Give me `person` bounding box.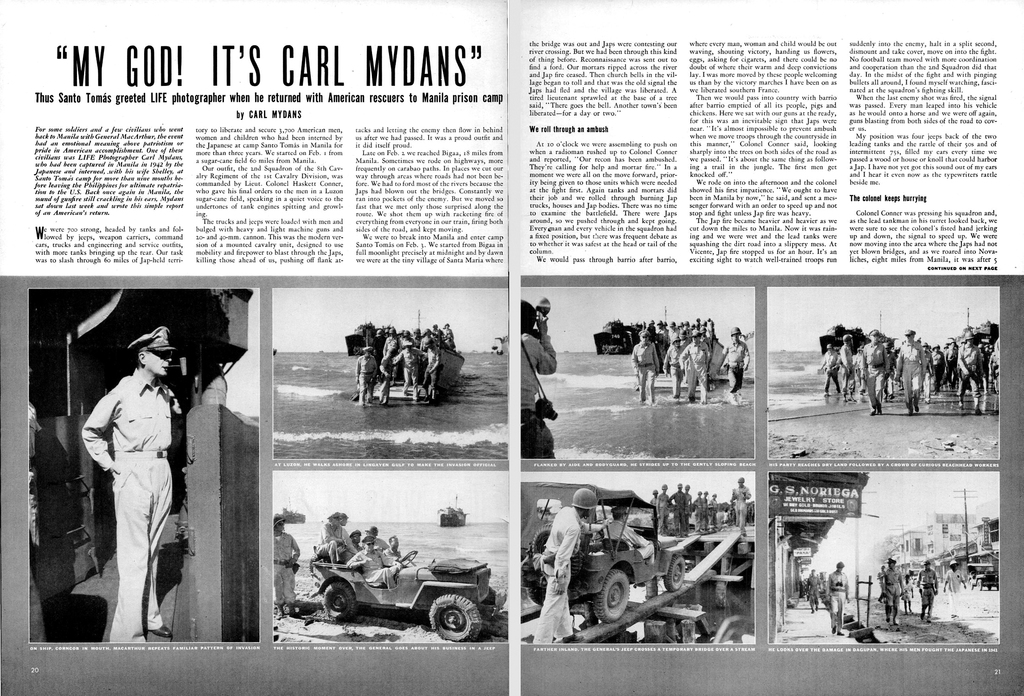
<box>275,515,300,612</box>.
